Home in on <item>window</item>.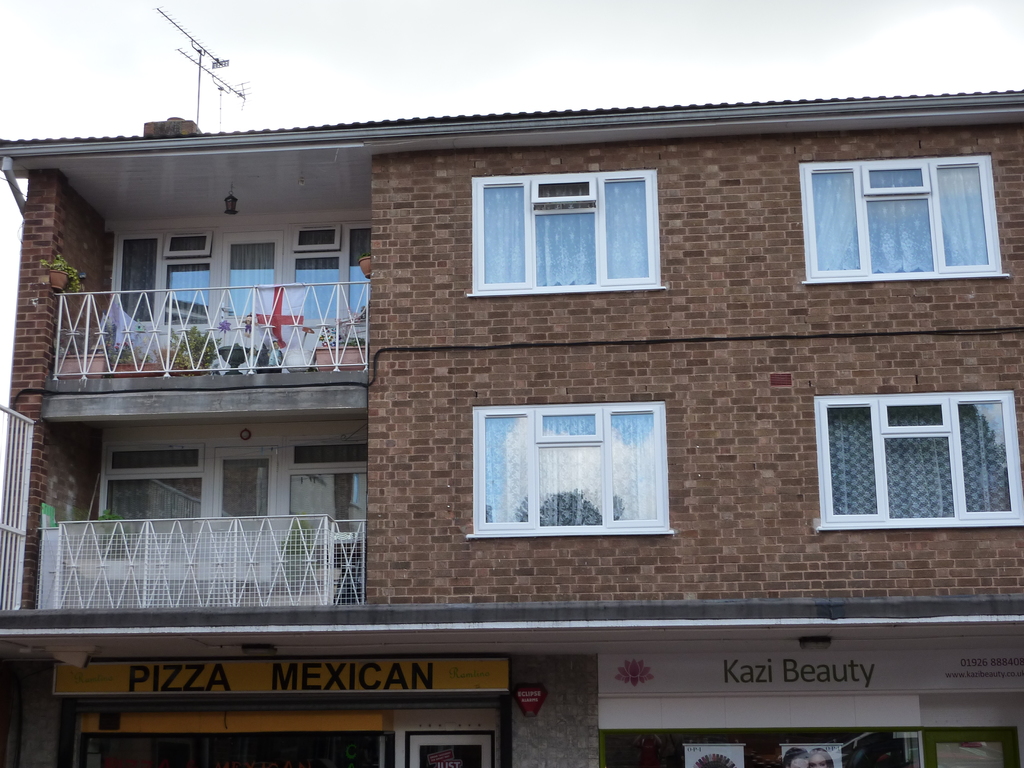
Homed in at box=[292, 444, 364, 470].
